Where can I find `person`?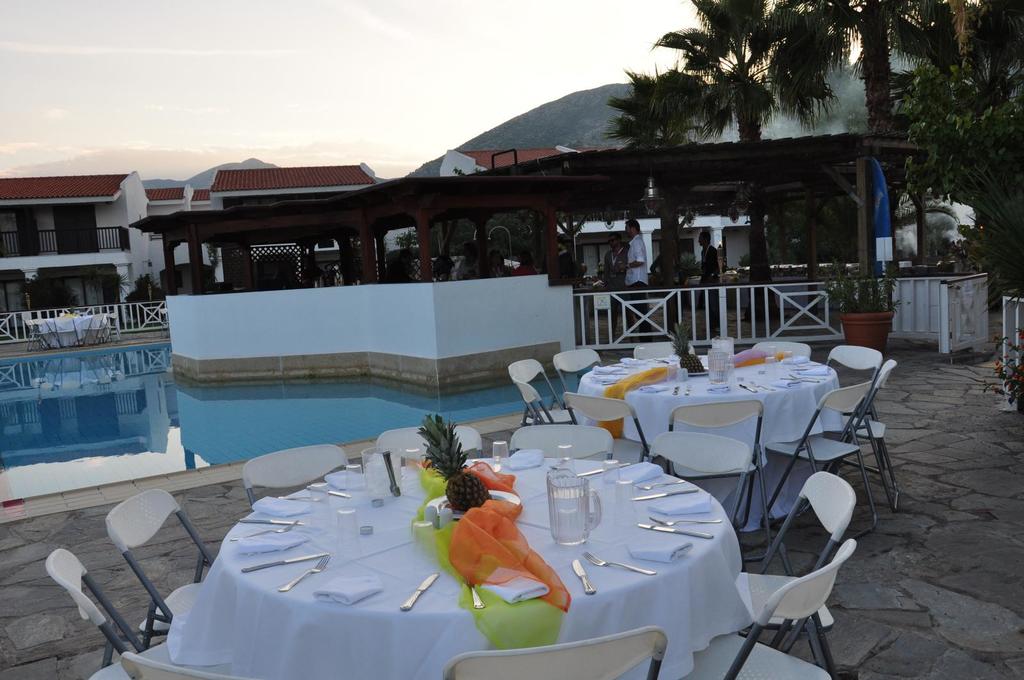
You can find it at box=[696, 230, 719, 334].
